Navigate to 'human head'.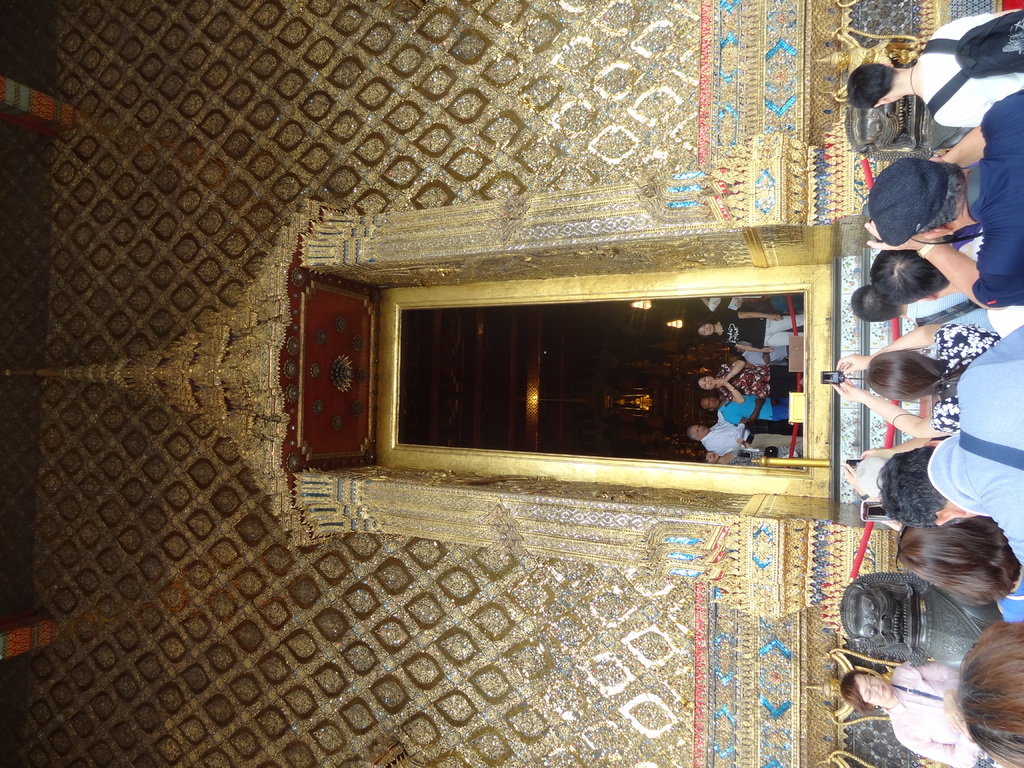
Navigation target: bbox(690, 426, 708, 440).
